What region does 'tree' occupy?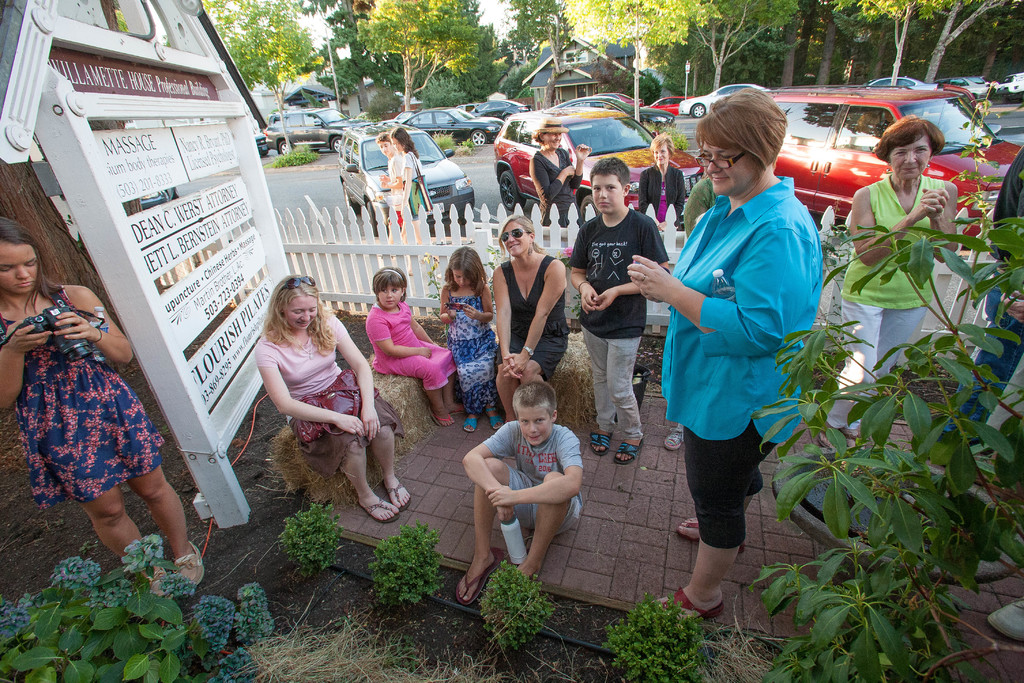
683/0/808/100.
